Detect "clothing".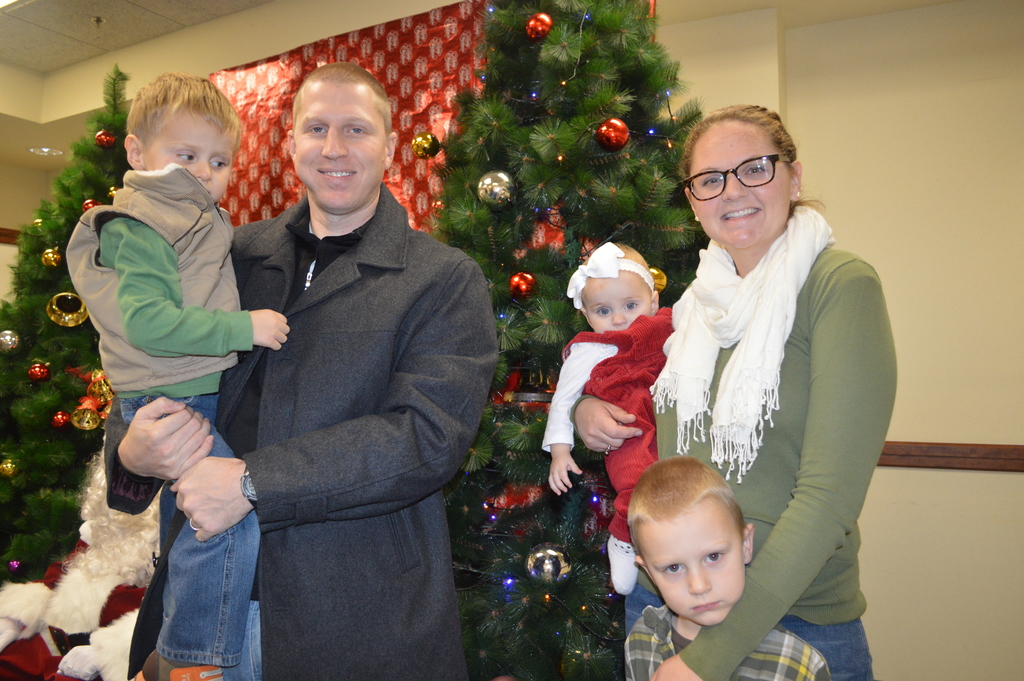
Detected at region(666, 171, 886, 657).
